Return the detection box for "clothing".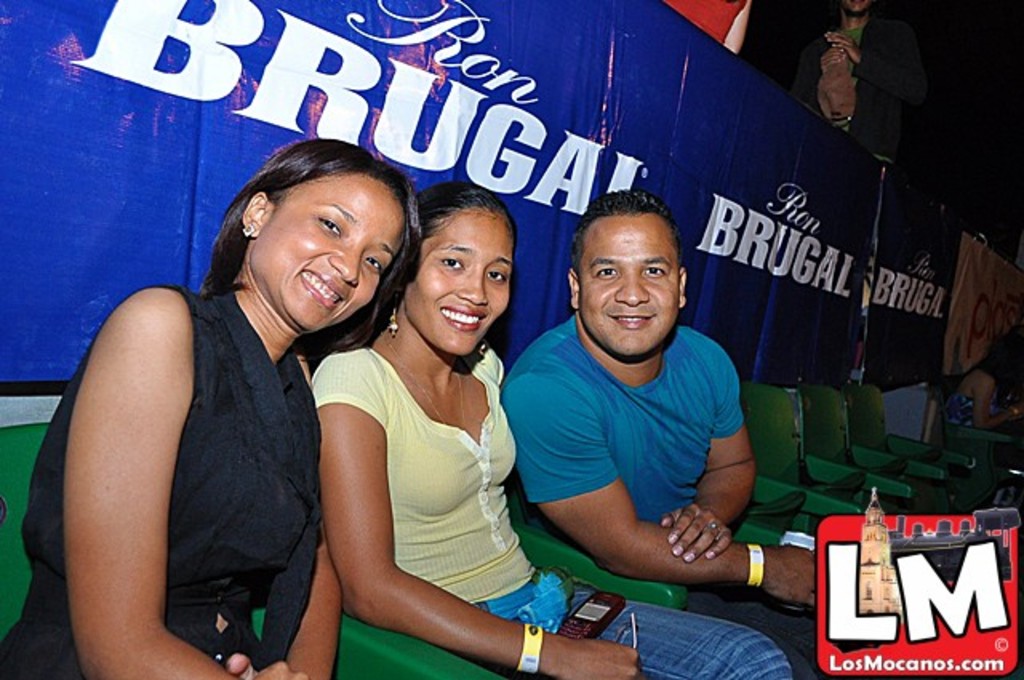
x1=491, y1=312, x2=851, y2=678.
